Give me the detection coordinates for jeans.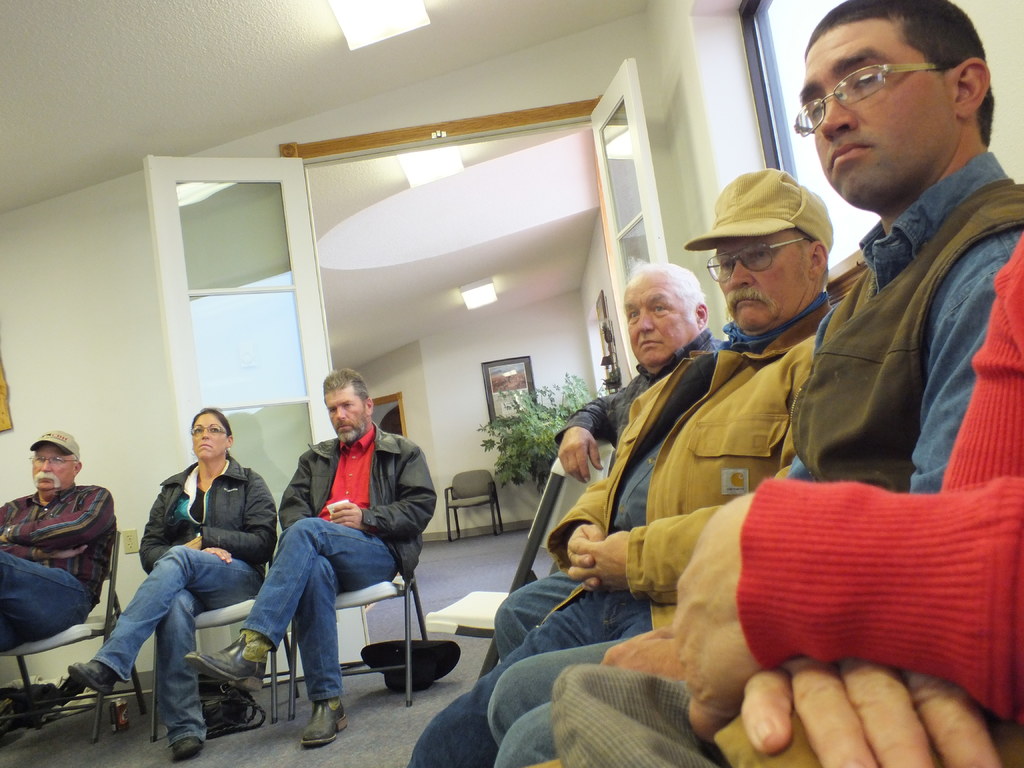
(92,541,262,740).
